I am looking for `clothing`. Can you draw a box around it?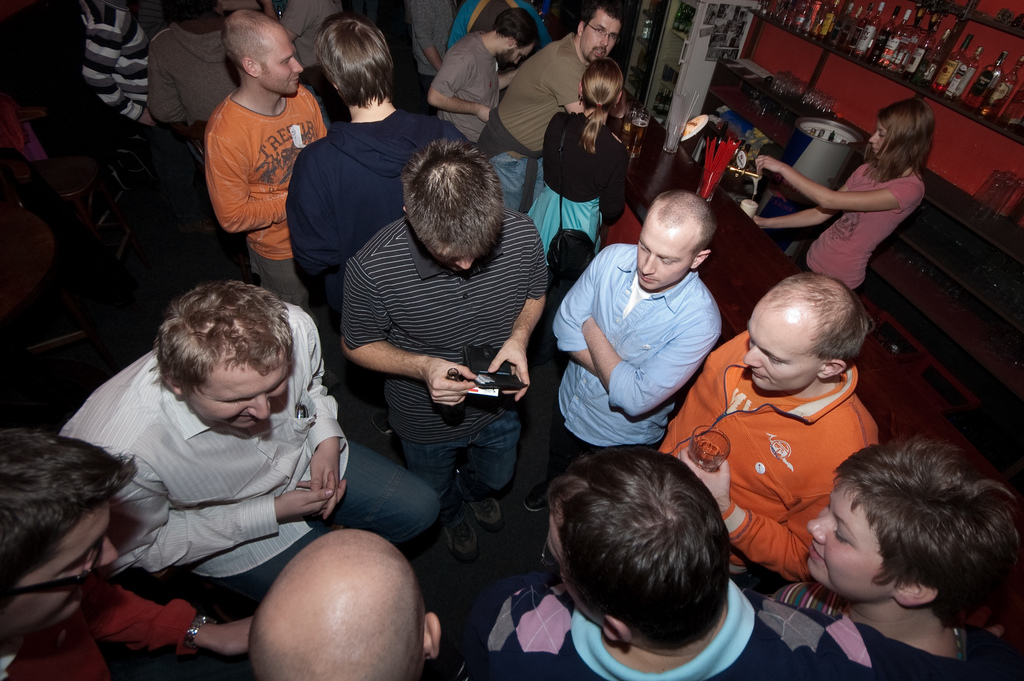
Sure, the bounding box is <region>410, 0, 451, 111</region>.
